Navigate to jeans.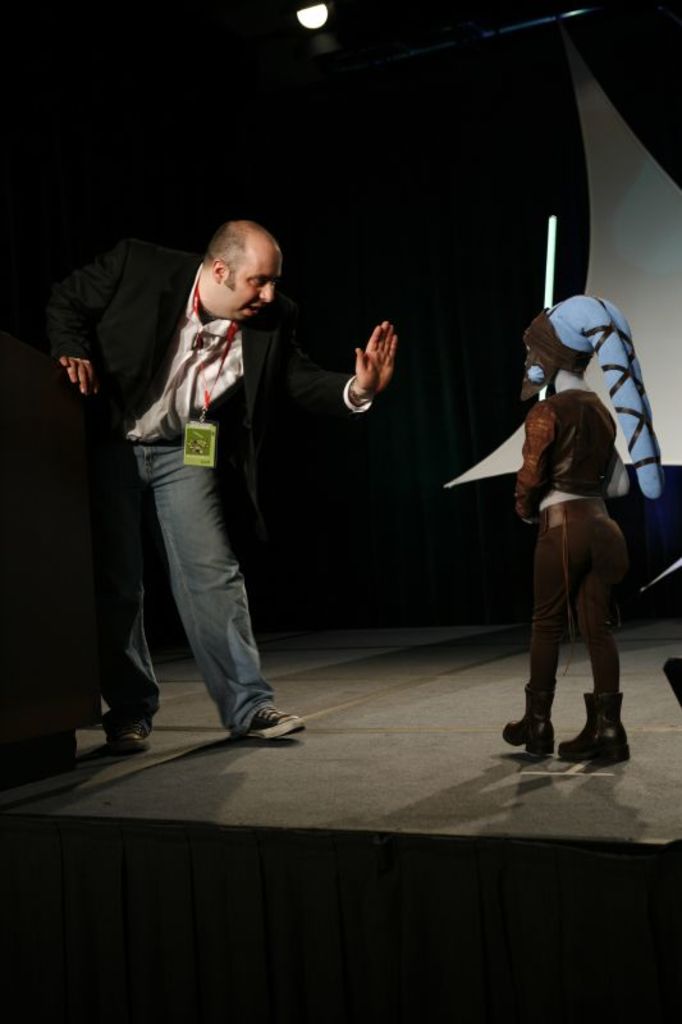
Navigation target: {"left": 95, "top": 457, "right": 163, "bottom": 722}.
